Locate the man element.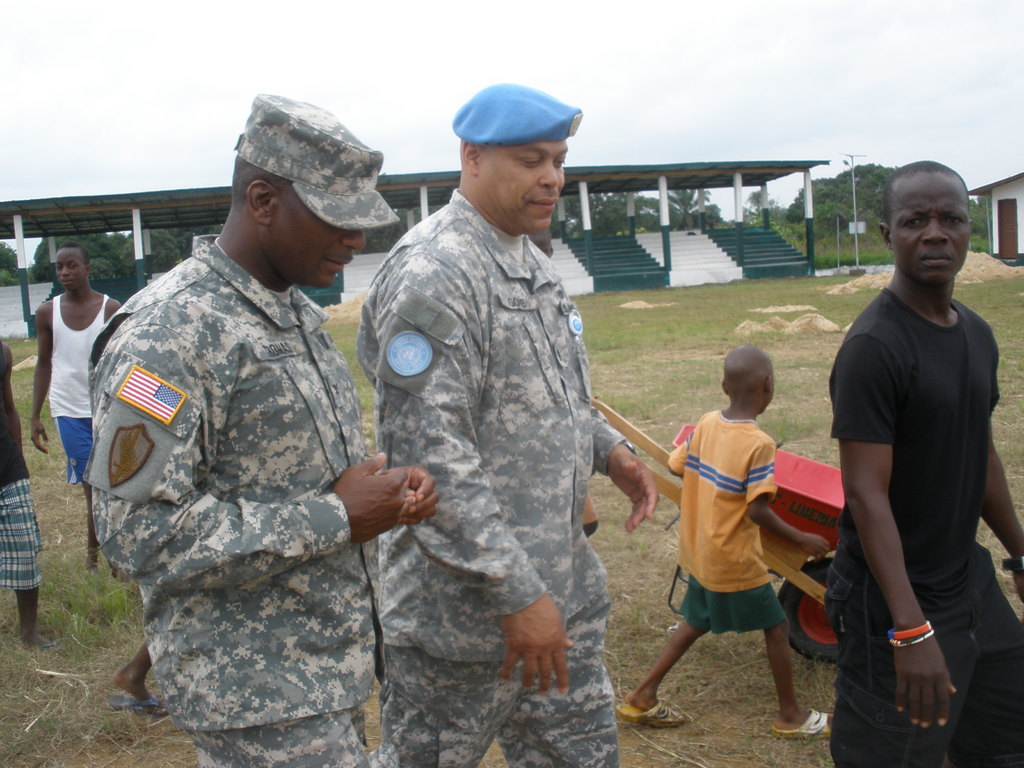
Element bbox: {"left": 86, "top": 91, "right": 442, "bottom": 767}.
